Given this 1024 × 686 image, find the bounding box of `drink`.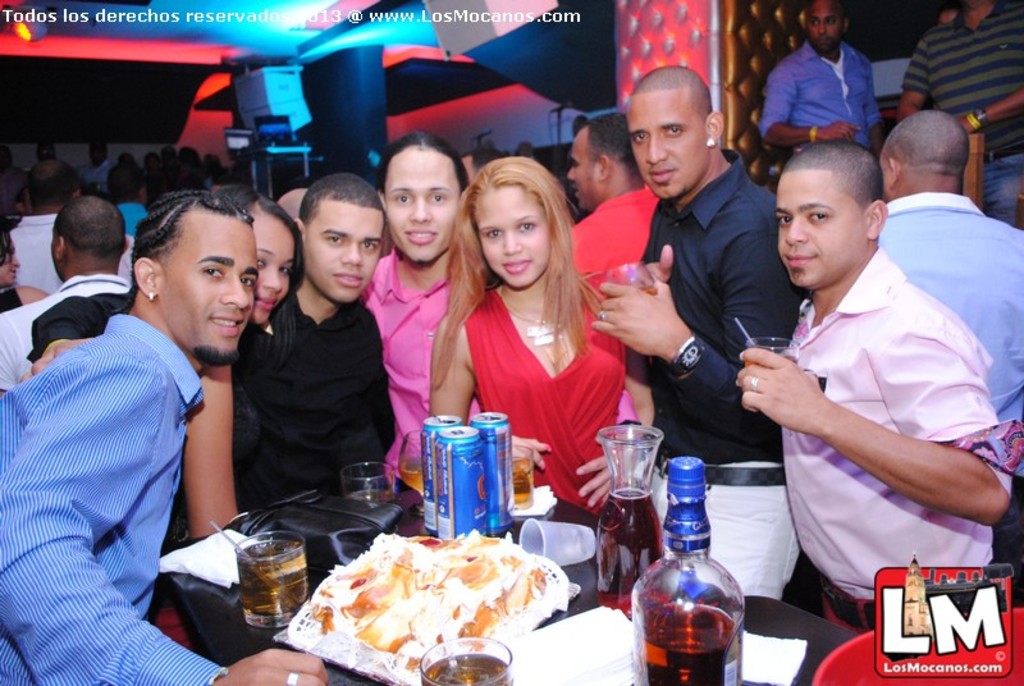
Rect(746, 355, 797, 375).
